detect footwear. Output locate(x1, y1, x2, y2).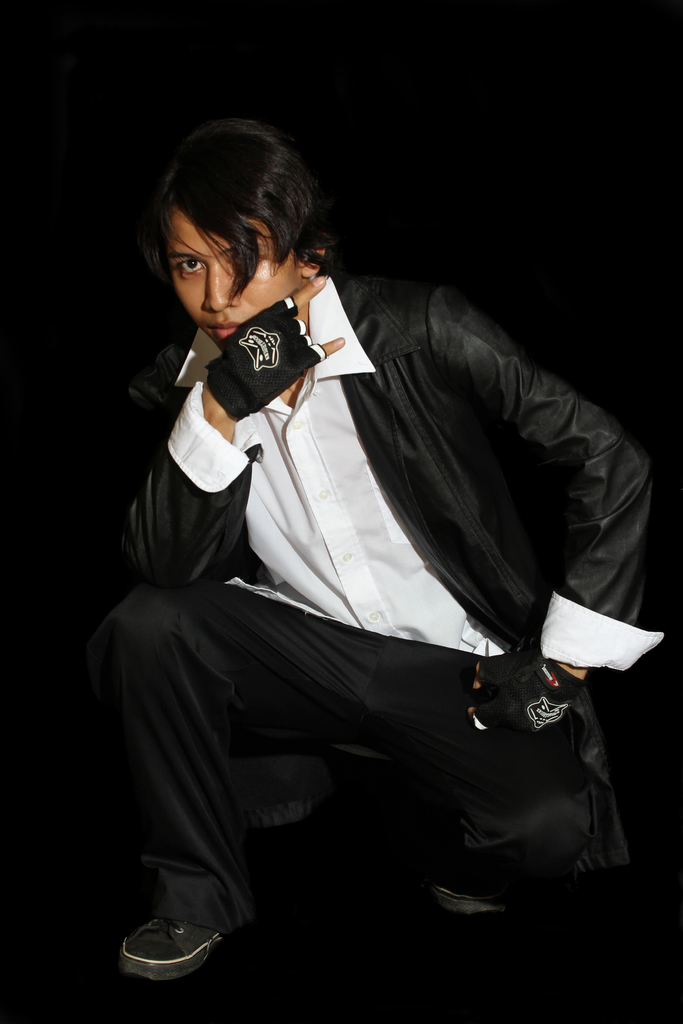
locate(429, 856, 506, 924).
